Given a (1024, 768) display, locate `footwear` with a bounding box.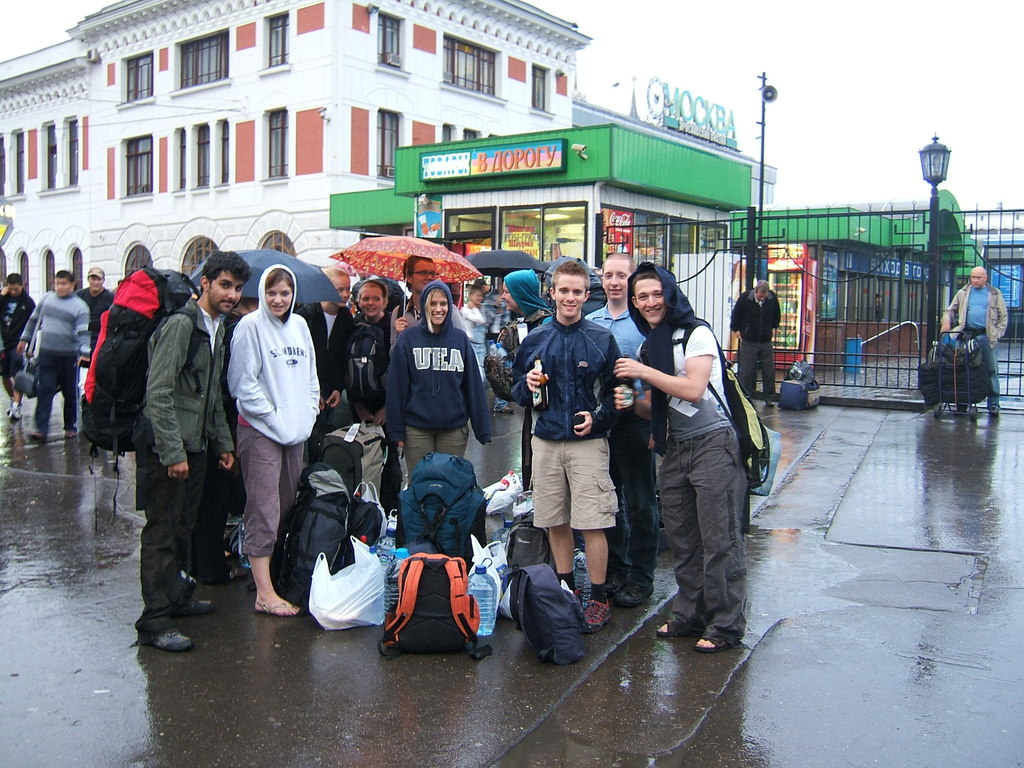
Located: bbox=[580, 600, 611, 635].
